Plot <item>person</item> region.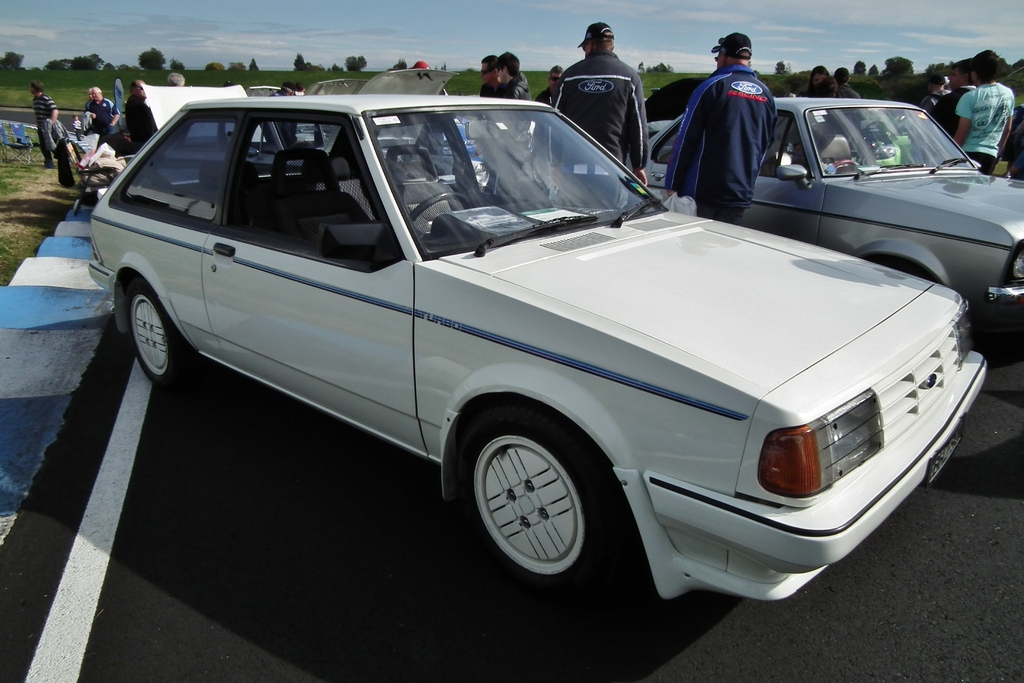
Plotted at detection(72, 116, 80, 141).
